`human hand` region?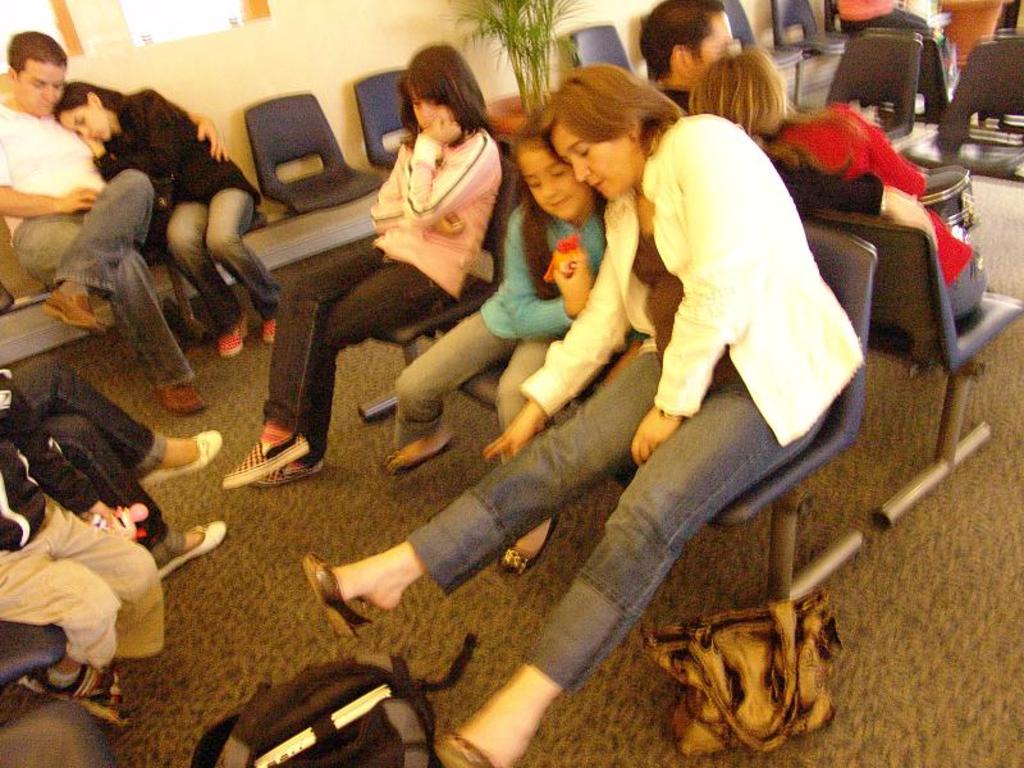
select_region(198, 118, 232, 163)
